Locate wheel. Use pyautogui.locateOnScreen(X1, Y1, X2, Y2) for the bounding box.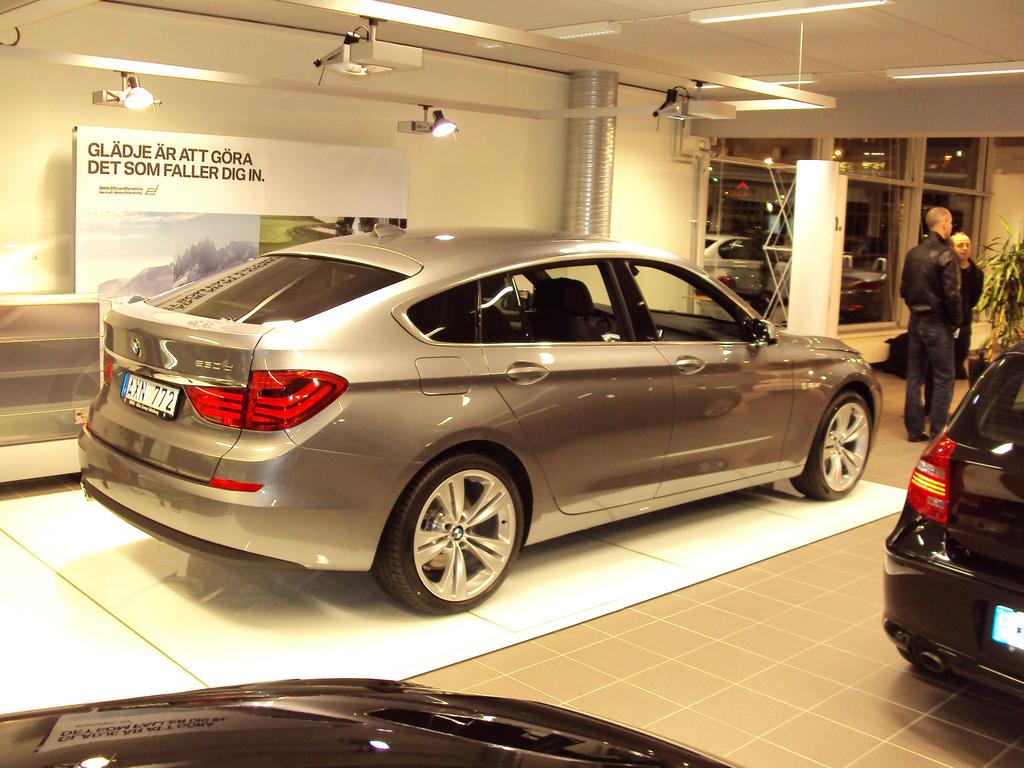
pyautogui.locateOnScreen(789, 386, 873, 502).
